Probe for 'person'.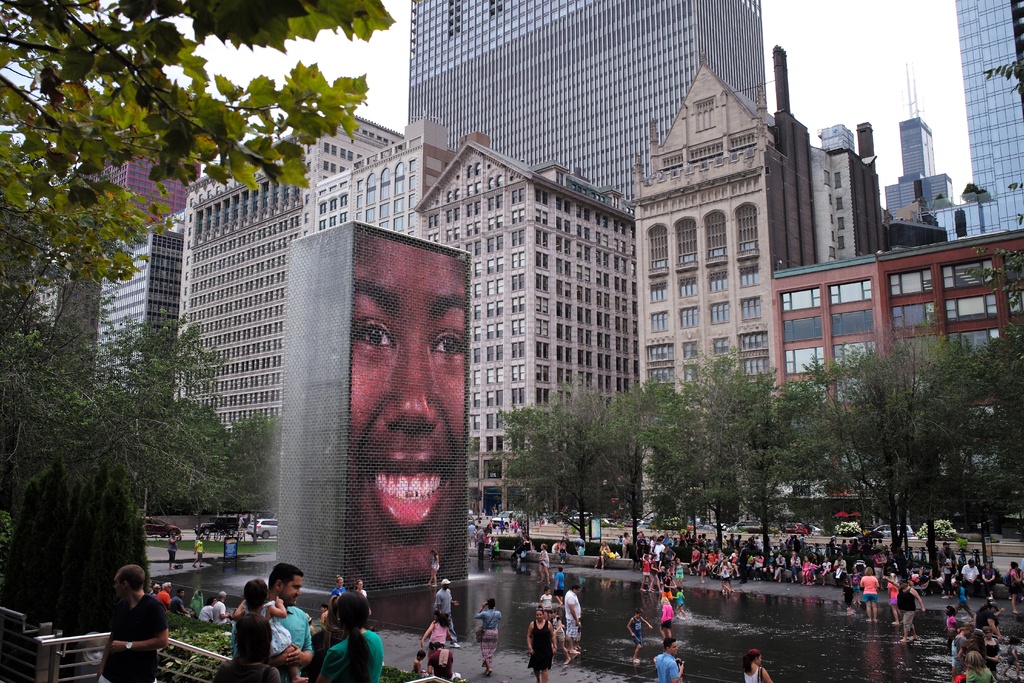
Probe result: 191 534 209 567.
